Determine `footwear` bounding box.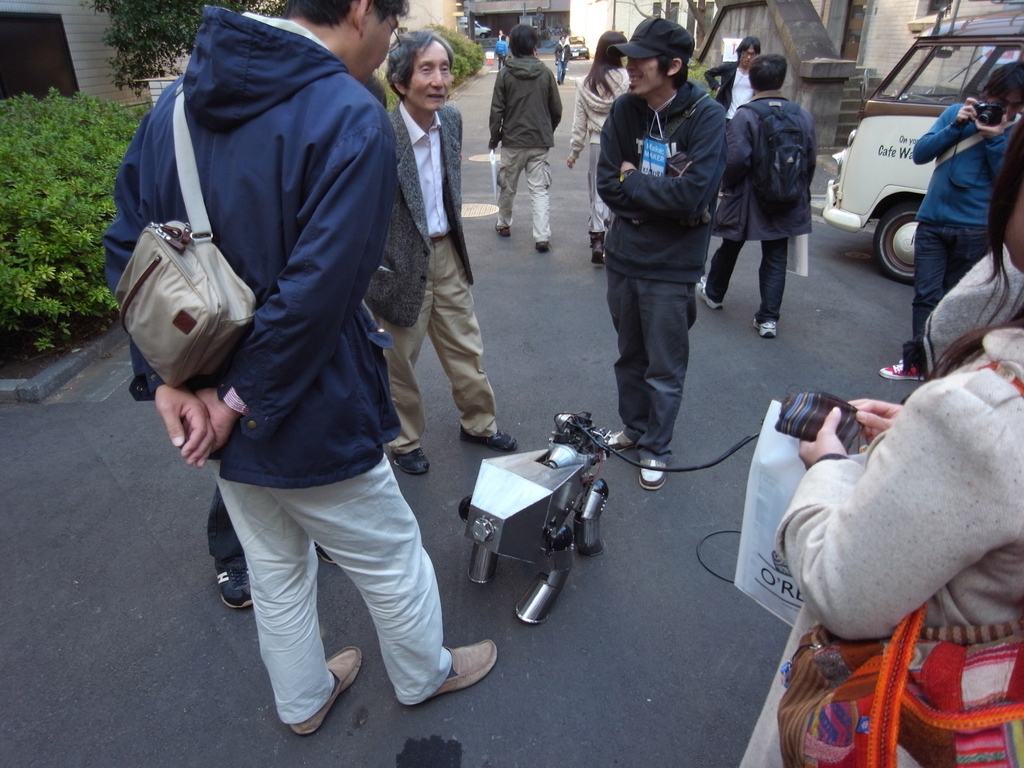
Determined: Rect(403, 640, 499, 708).
